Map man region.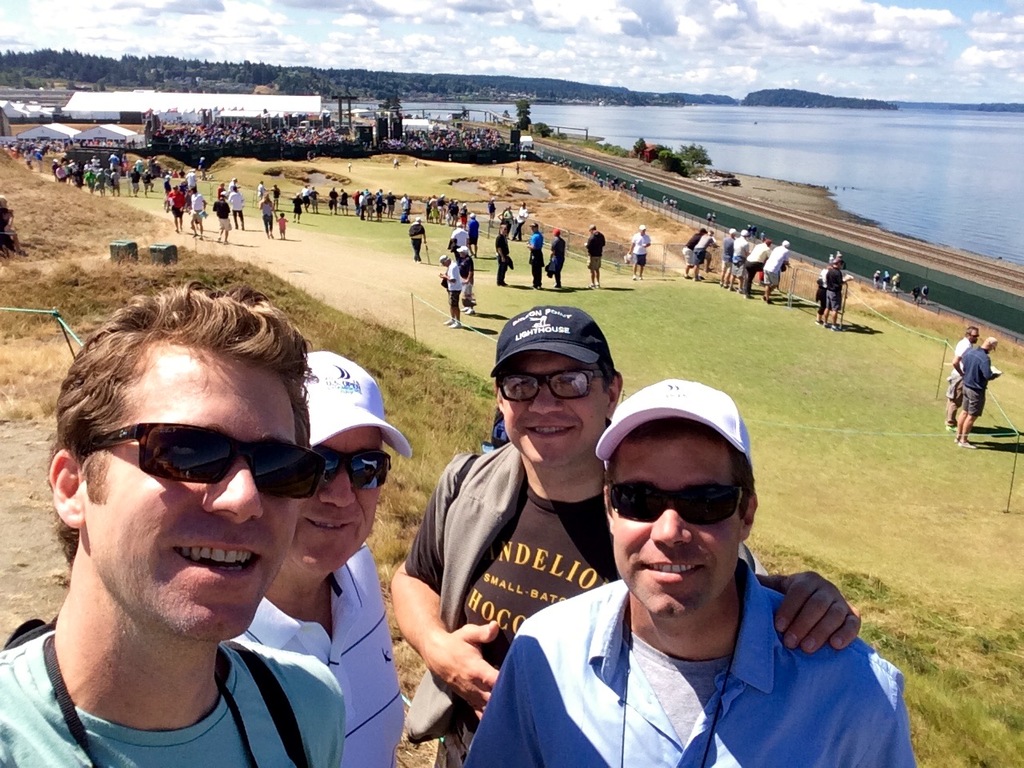
Mapped to rect(682, 230, 708, 280).
